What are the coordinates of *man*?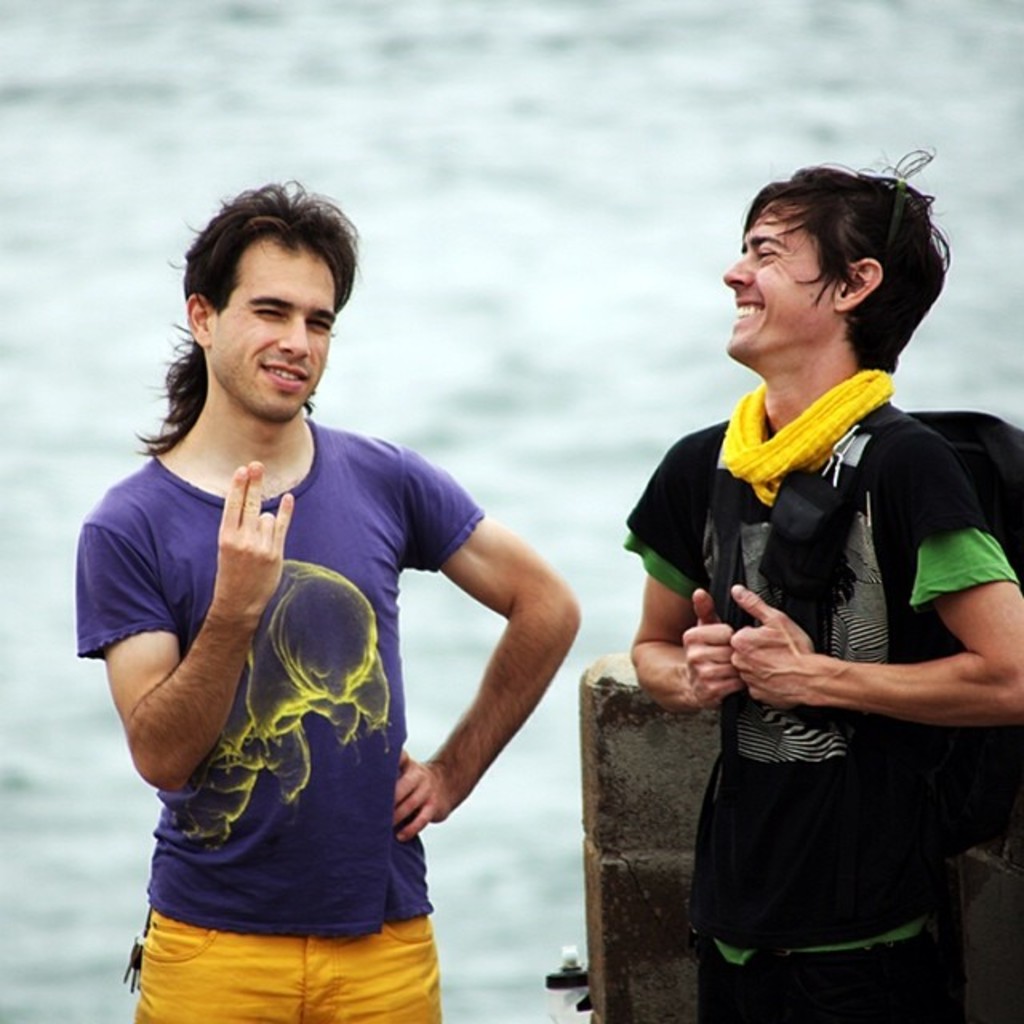
box=[616, 149, 1022, 1022].
